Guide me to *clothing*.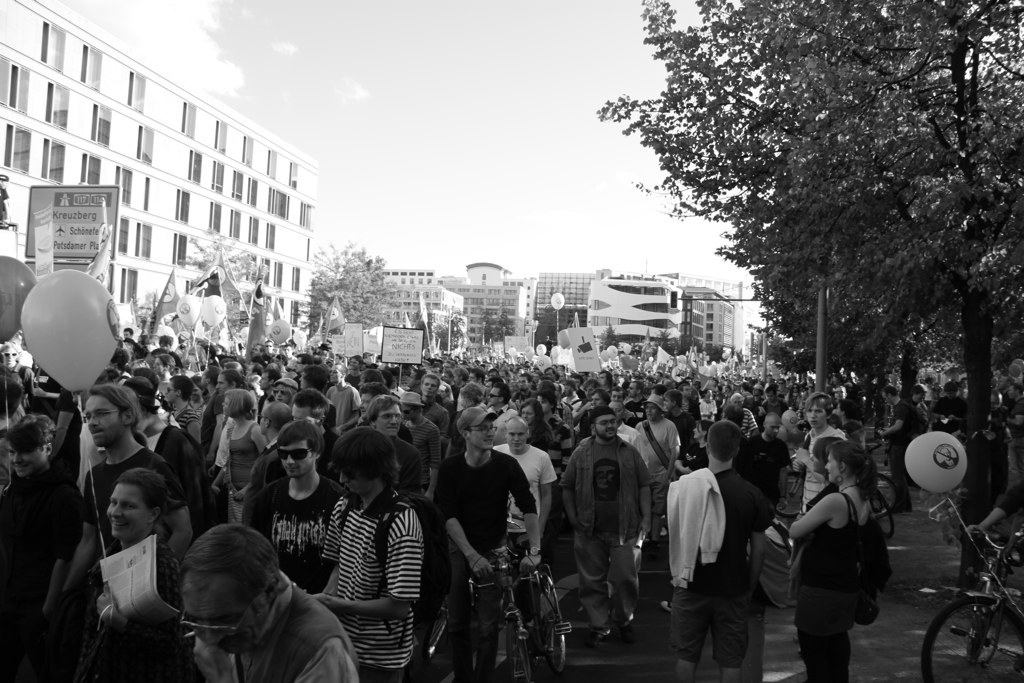
Guidance: {"left": 789, "top": 488, "right": 879, "bottom": 682}.
